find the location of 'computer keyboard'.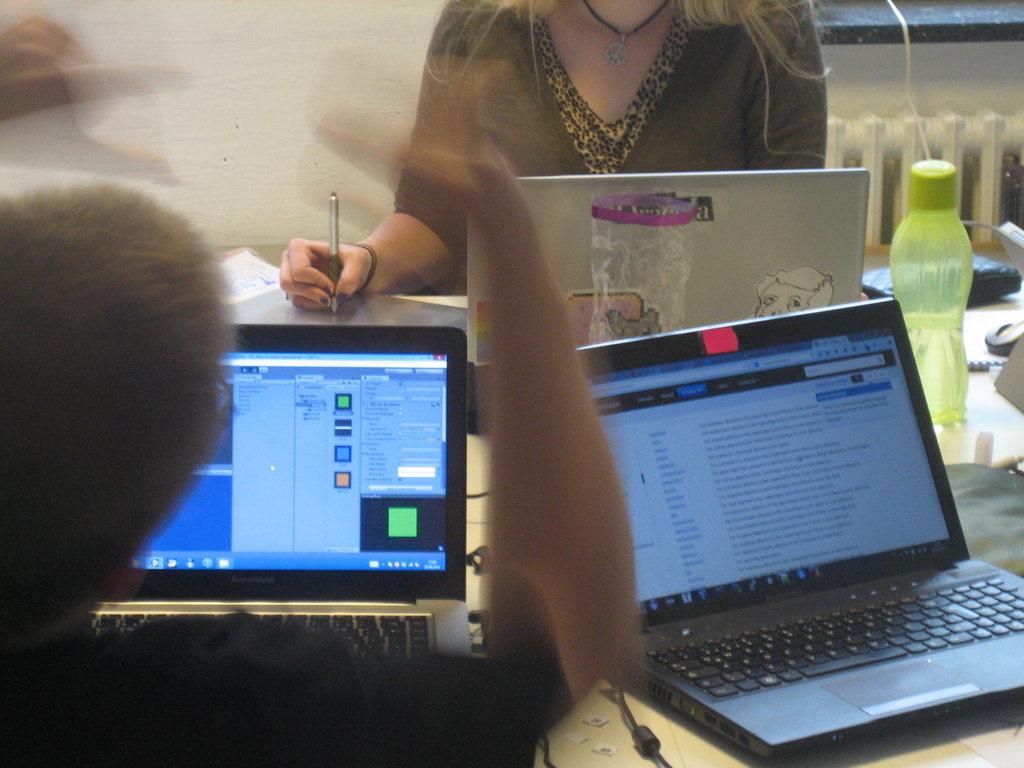
Location: (left=636, top=569, right=1023, bottom=701).
